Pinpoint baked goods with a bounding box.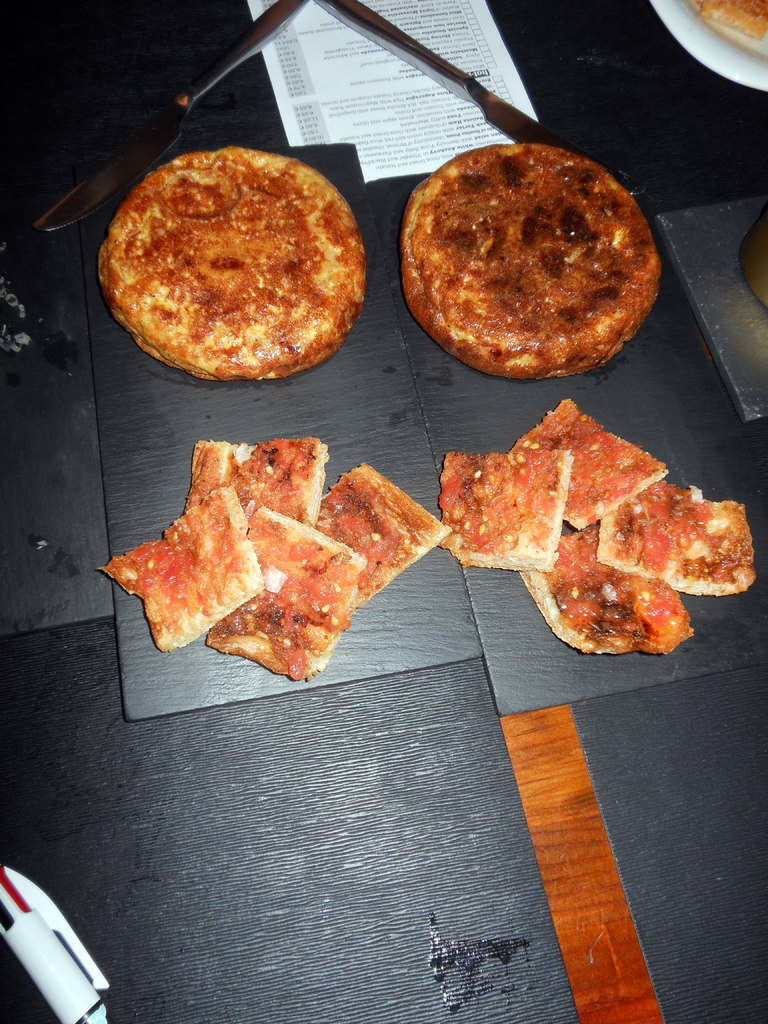
x1=519 y1=513 x2=691 y2=665.
